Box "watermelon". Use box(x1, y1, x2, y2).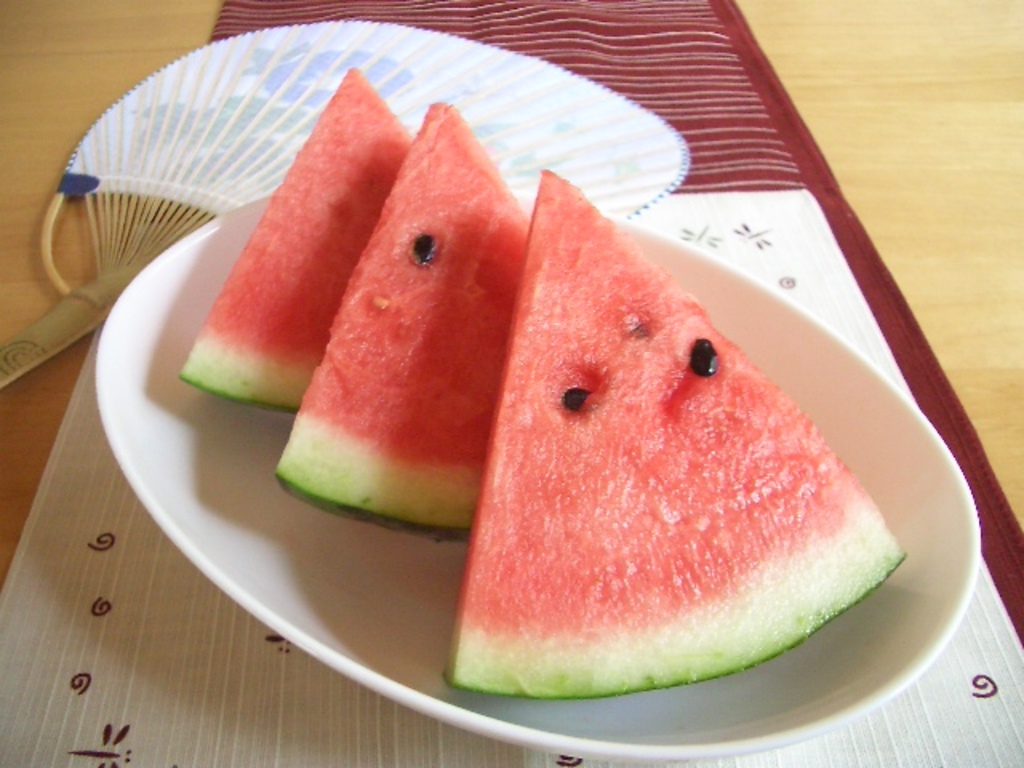
box(275, 101, 531, 541).
